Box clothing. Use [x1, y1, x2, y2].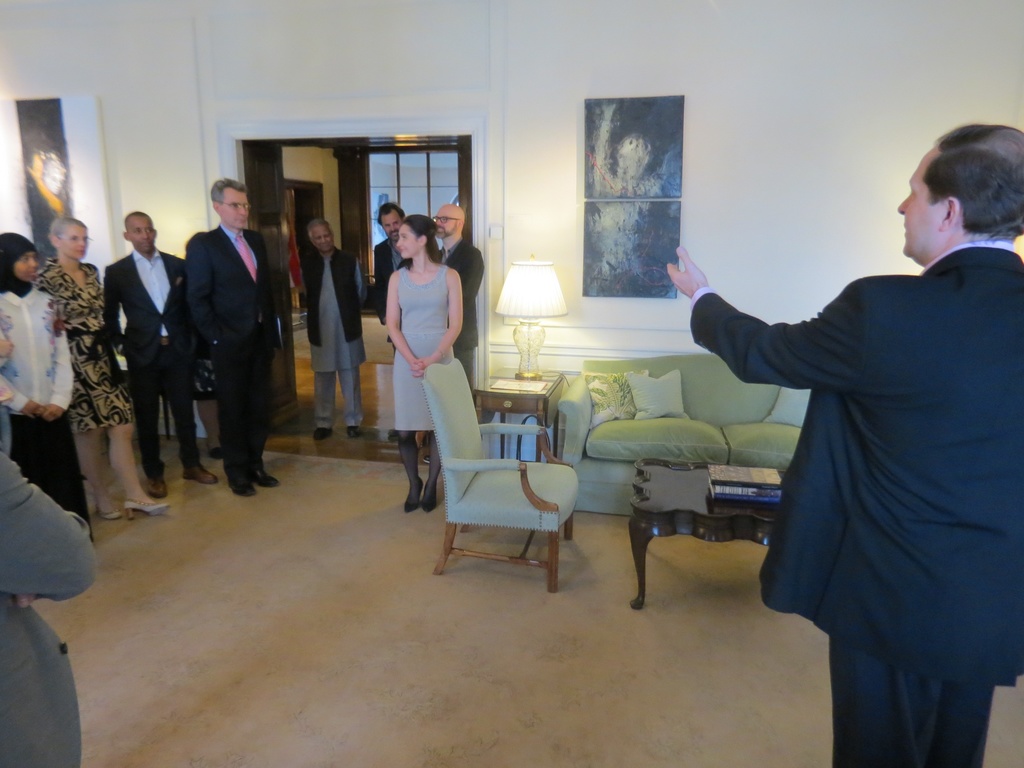
[21, 253, 106, 425].
